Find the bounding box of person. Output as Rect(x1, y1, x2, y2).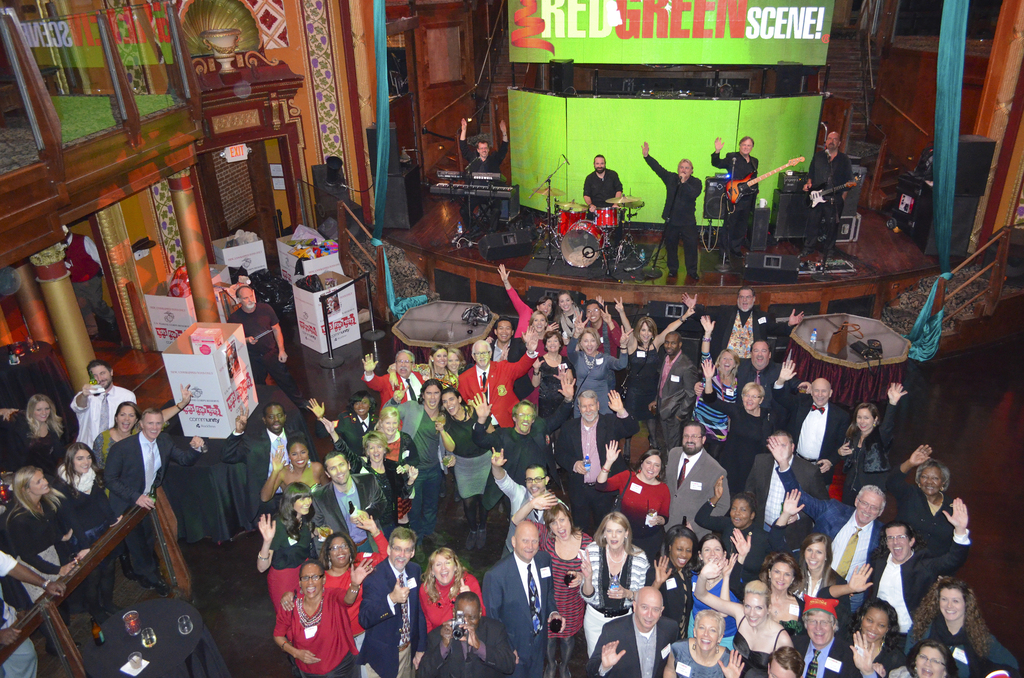
Rect(710, 132, 760, 272).
